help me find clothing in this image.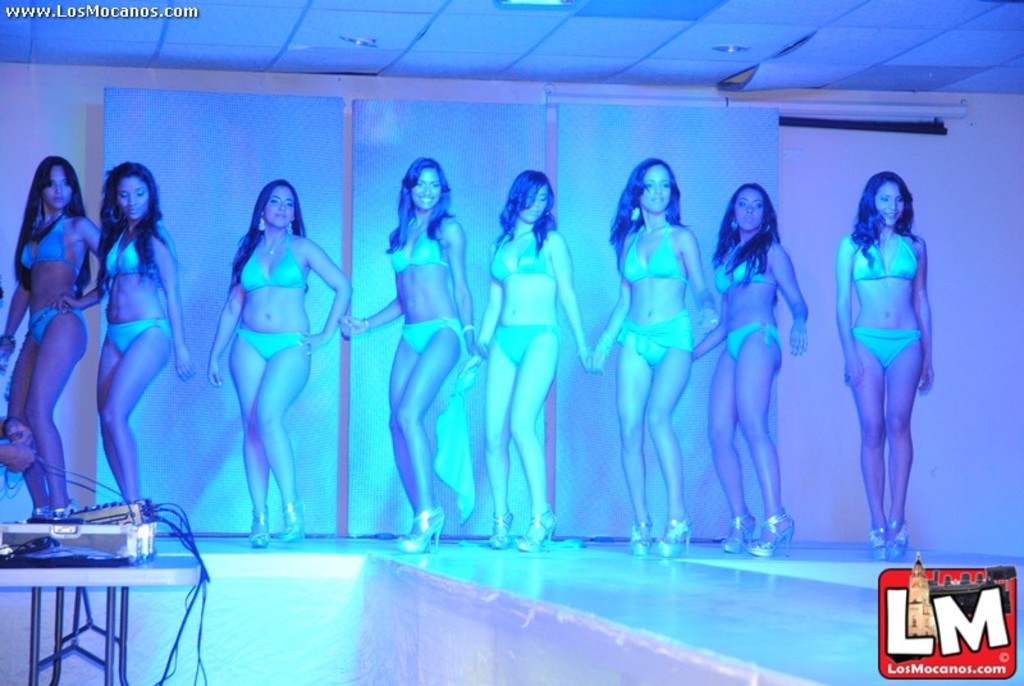
Found it: 847,323,920,375.
